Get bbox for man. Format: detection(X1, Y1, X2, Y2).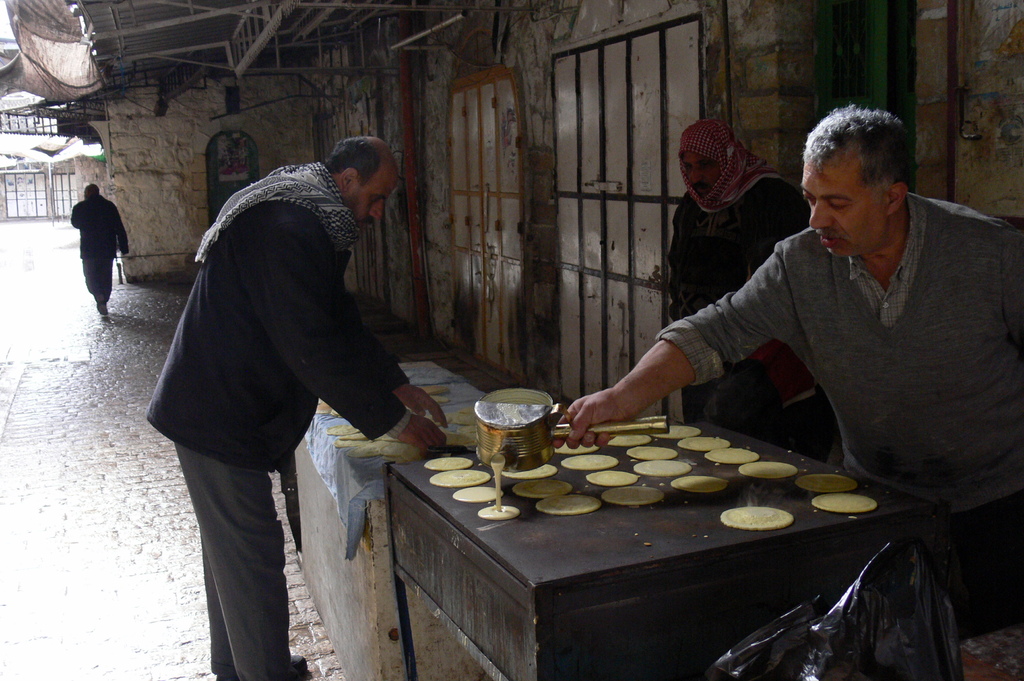
detection(546, 101, 1023, 648).
